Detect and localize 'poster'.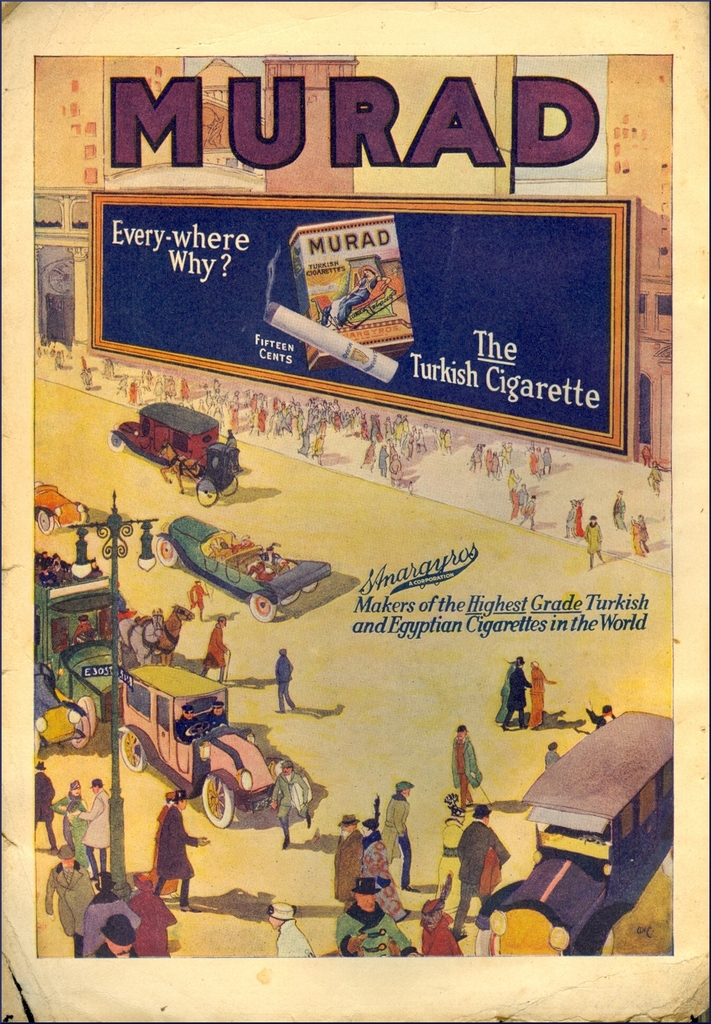
Localized at rect(0, 0, 710, 1023).
